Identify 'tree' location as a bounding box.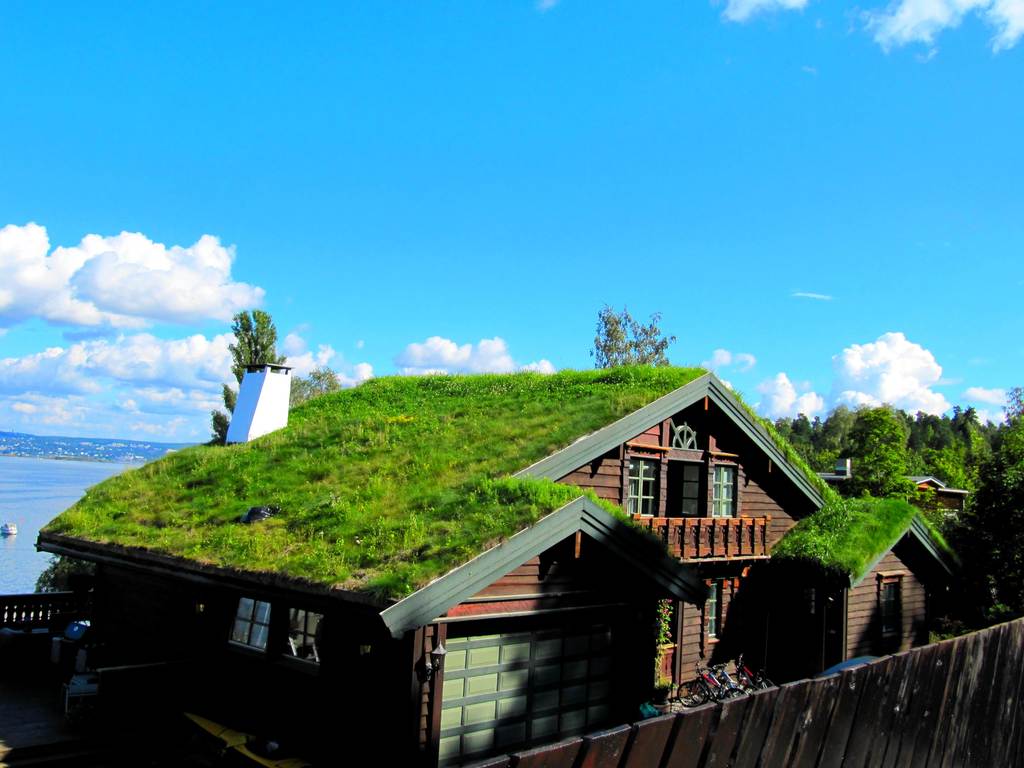
crop(589, 299, 678, 365).
